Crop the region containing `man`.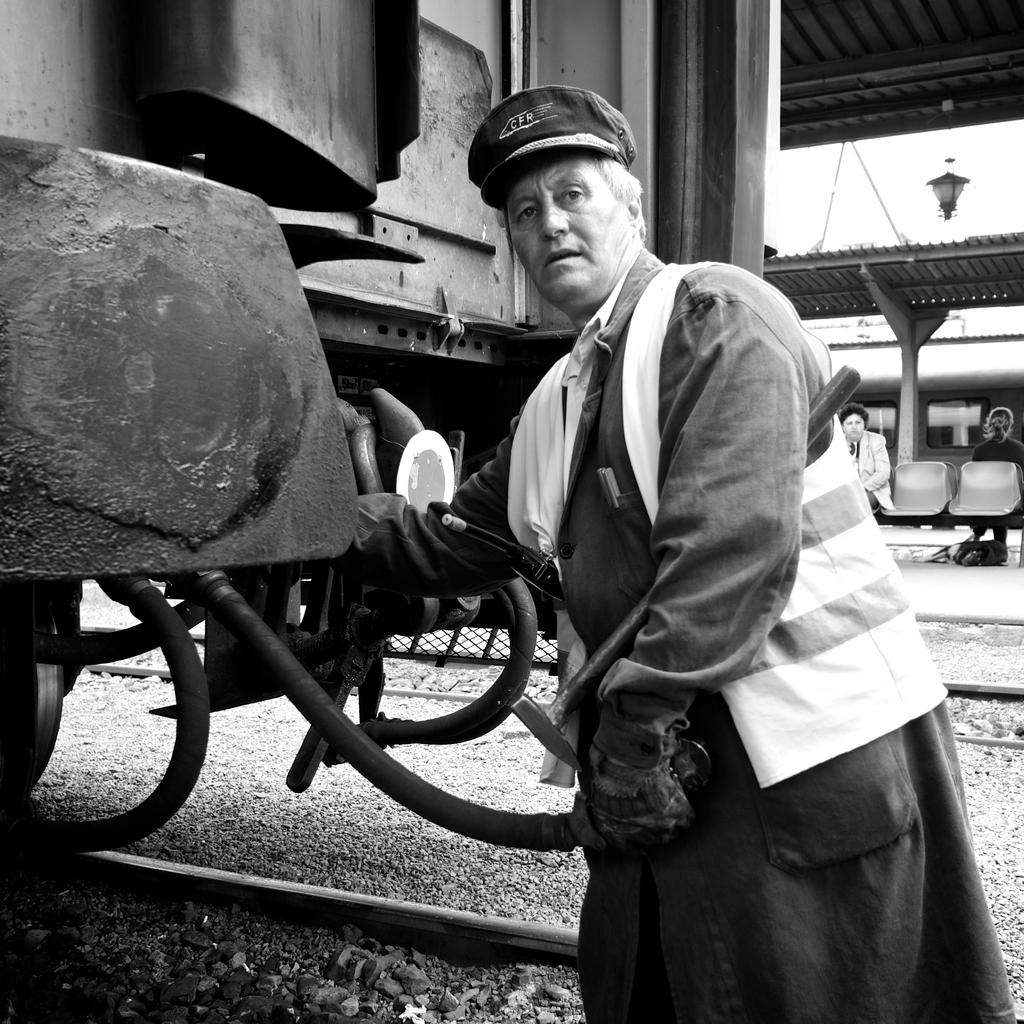
Crop region: 826:402:892:511.
